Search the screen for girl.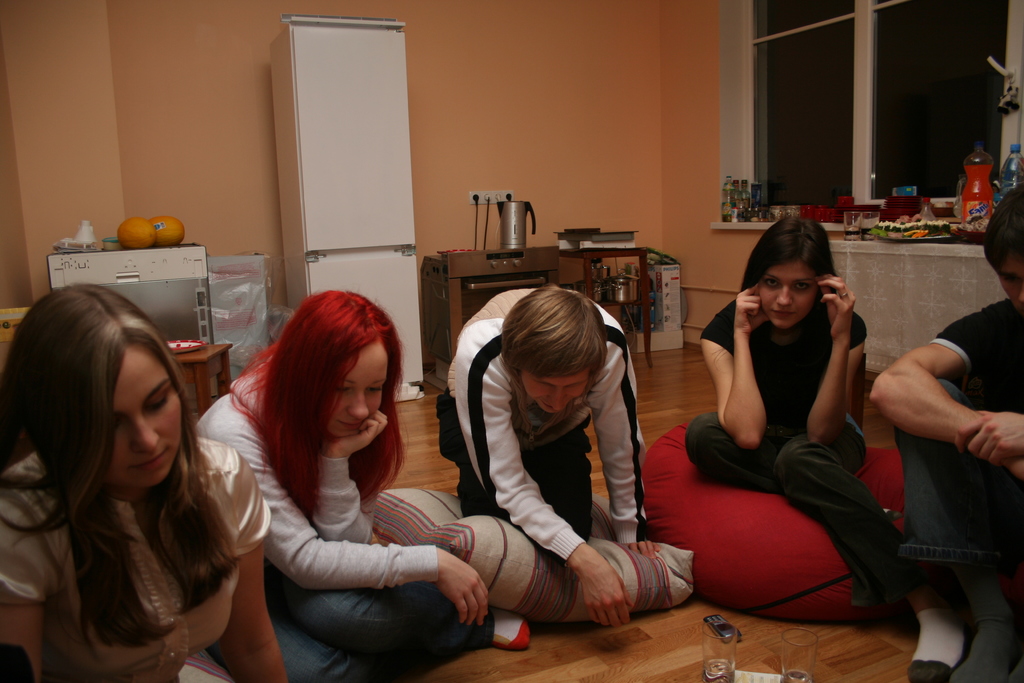
Found at select_region(687, 215, 912, 637).
